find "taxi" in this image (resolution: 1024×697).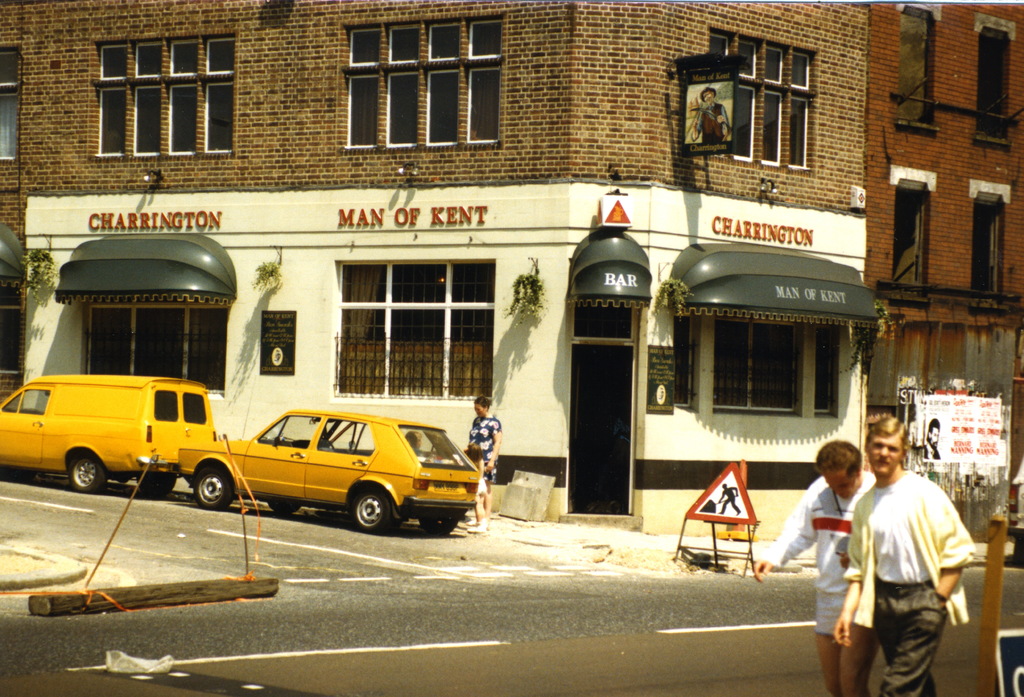
left=0, top=372, right=214, bottom=494.
